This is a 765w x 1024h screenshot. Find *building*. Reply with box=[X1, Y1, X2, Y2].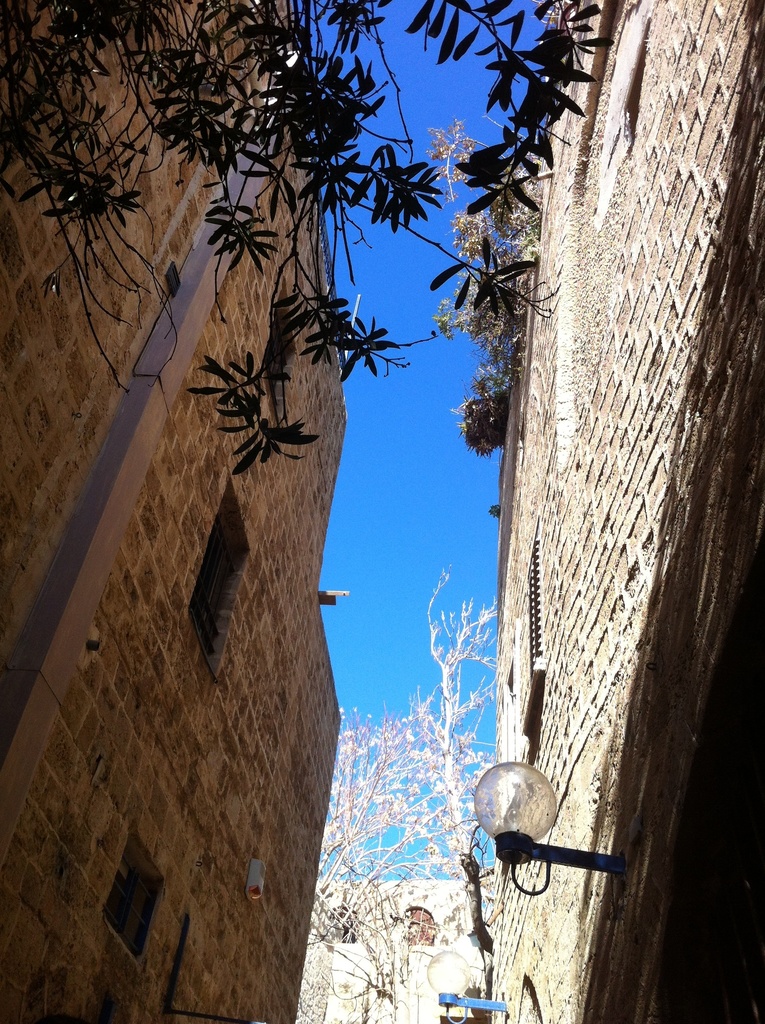
box=[492, 0, 764, 1023].
